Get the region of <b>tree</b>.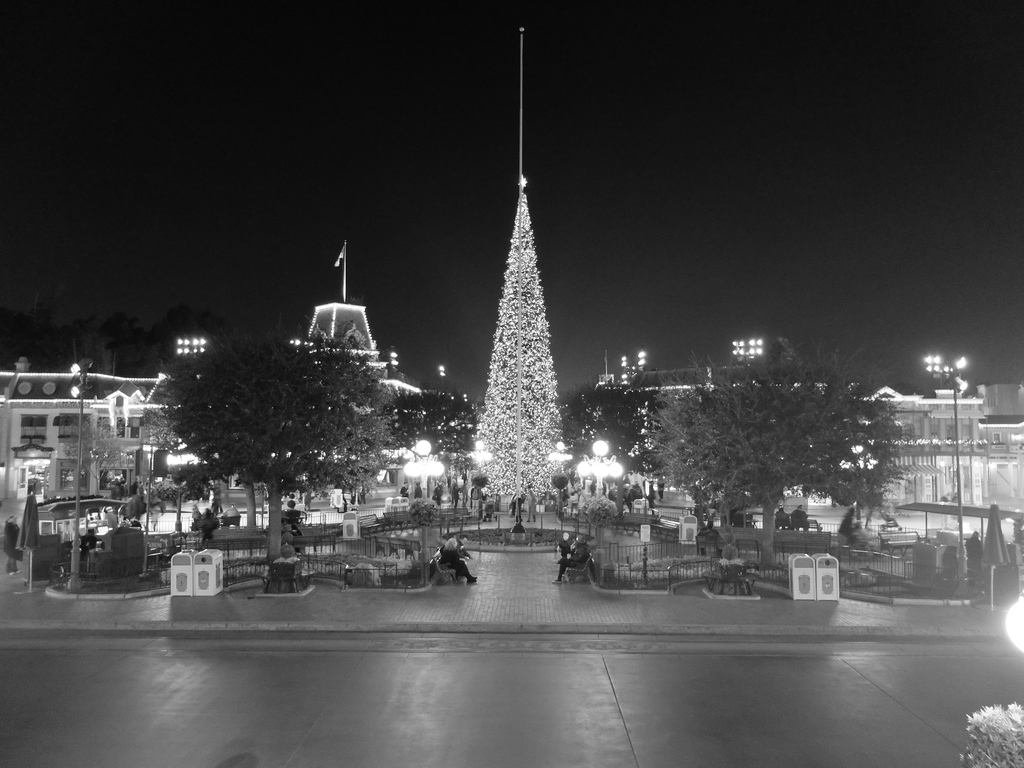
650 340 902 568.
